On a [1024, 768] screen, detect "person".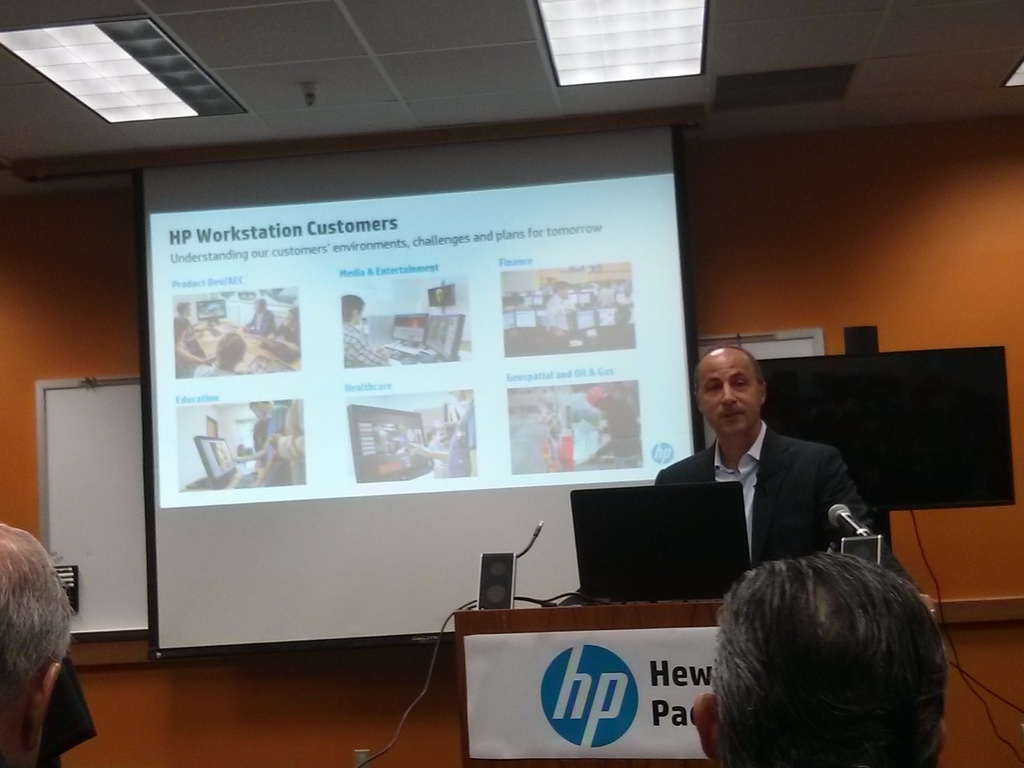
[left=582, top=383, right=646, bottom=464].
